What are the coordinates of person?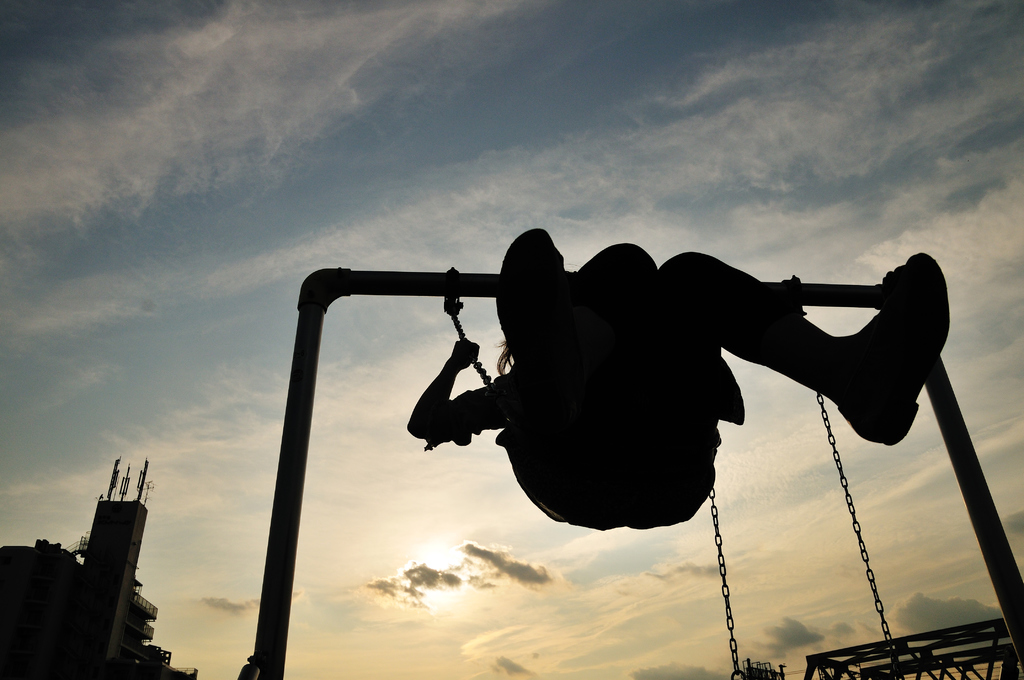
box=[396, 221, 960, 545].
